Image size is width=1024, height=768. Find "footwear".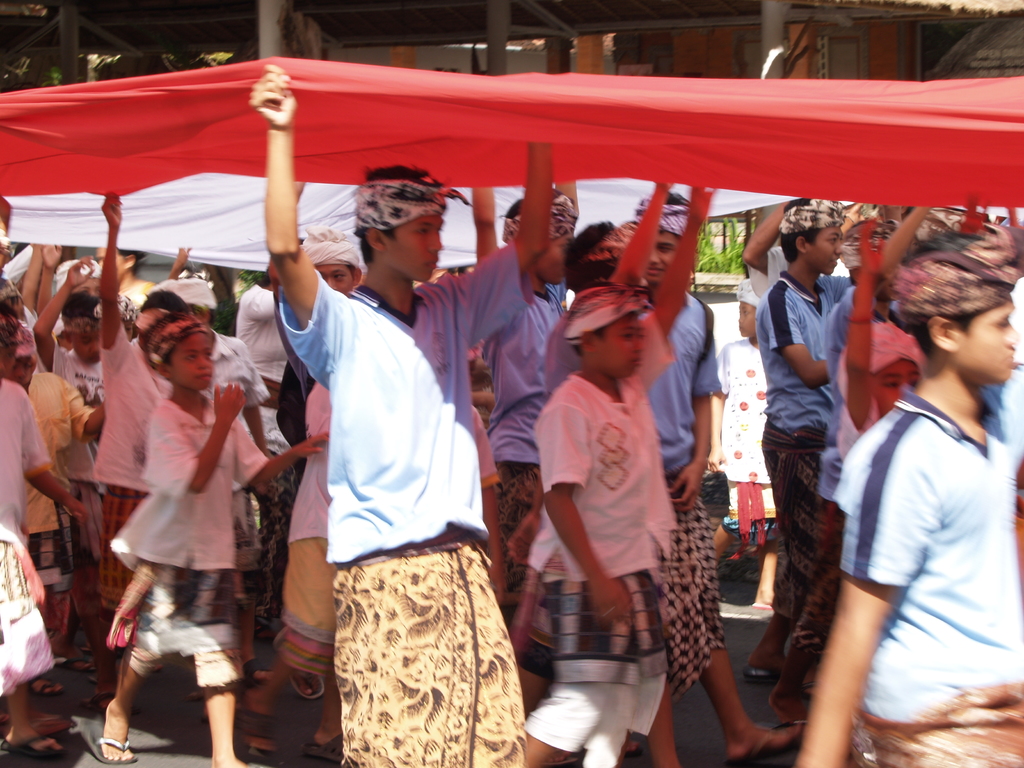
<region>744, 664, 781, 684</region>.
